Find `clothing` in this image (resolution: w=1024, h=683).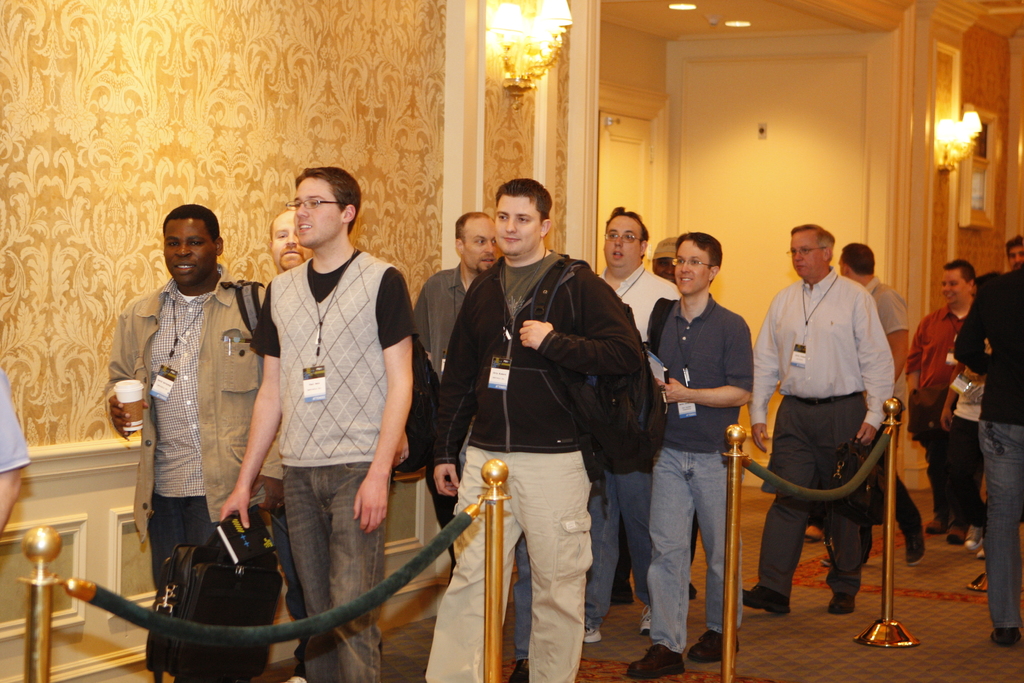
{"left": 953, "top": 277, "right": 1023, "bottom": 415}.
